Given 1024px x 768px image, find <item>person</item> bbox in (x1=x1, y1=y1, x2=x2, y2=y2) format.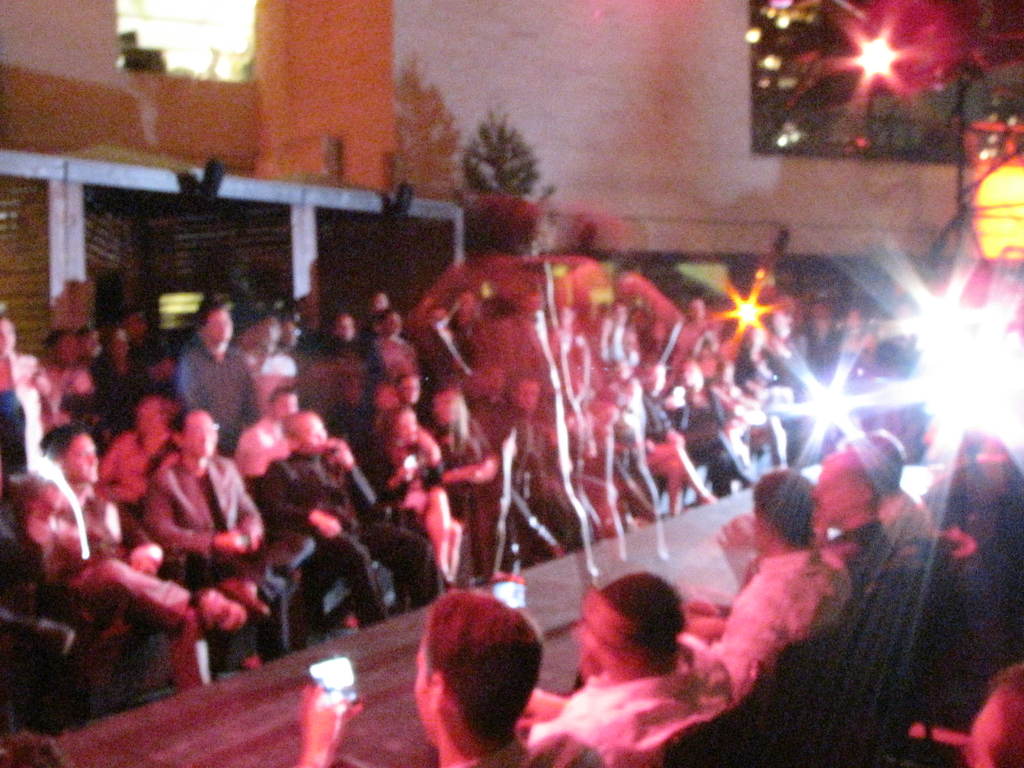
(x1=330, y1=300, x2=366, y2=351).
